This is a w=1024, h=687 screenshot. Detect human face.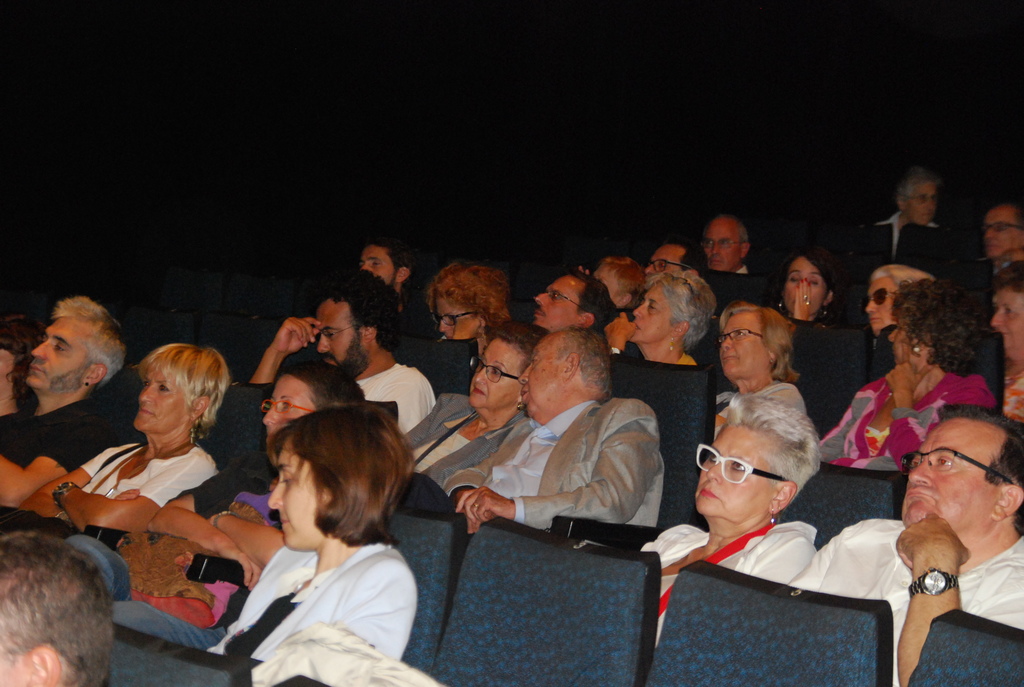
(left=691, top=422, right=781, bottom=520).
